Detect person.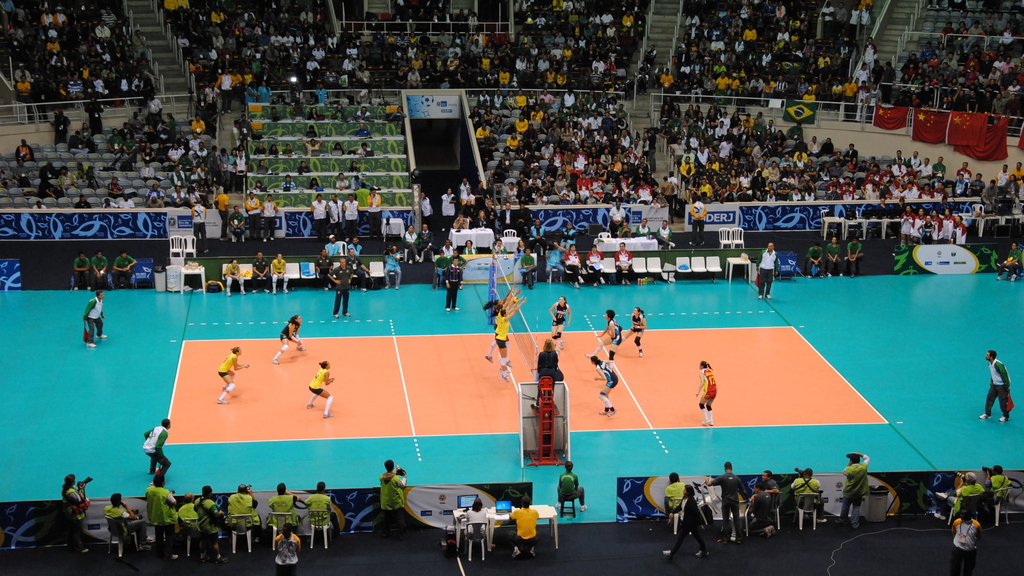
Detected at (215,347,252,407).
